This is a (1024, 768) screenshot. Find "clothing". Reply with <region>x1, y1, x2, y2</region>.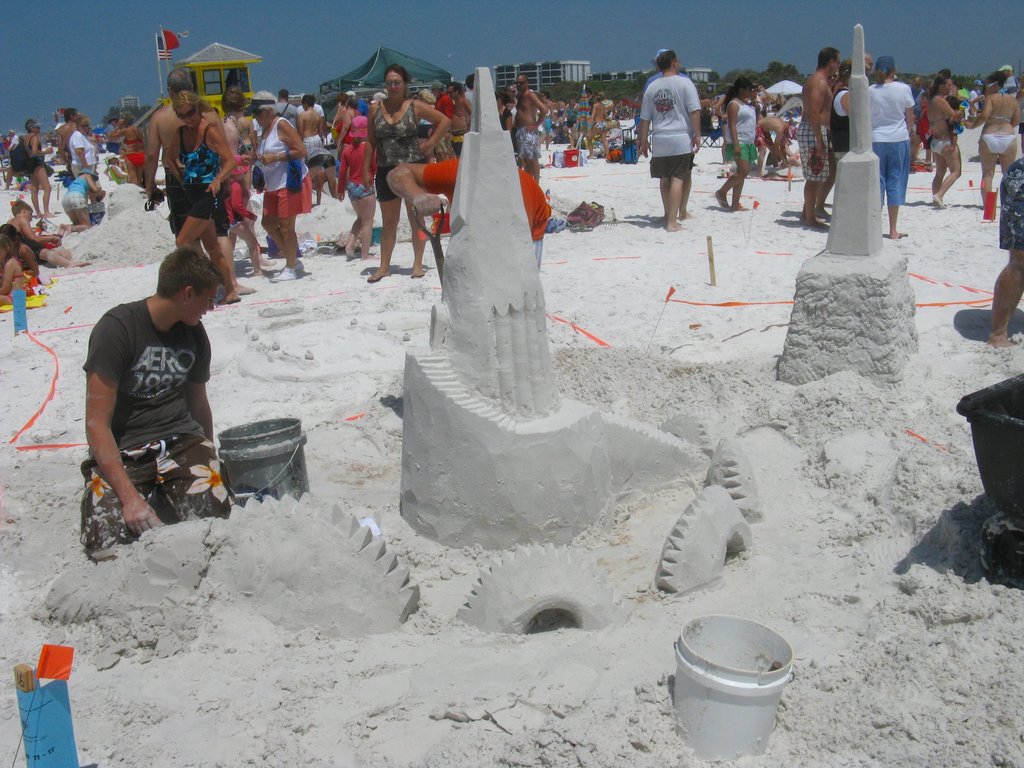
<region>870, 76, 912, 209</region>.
